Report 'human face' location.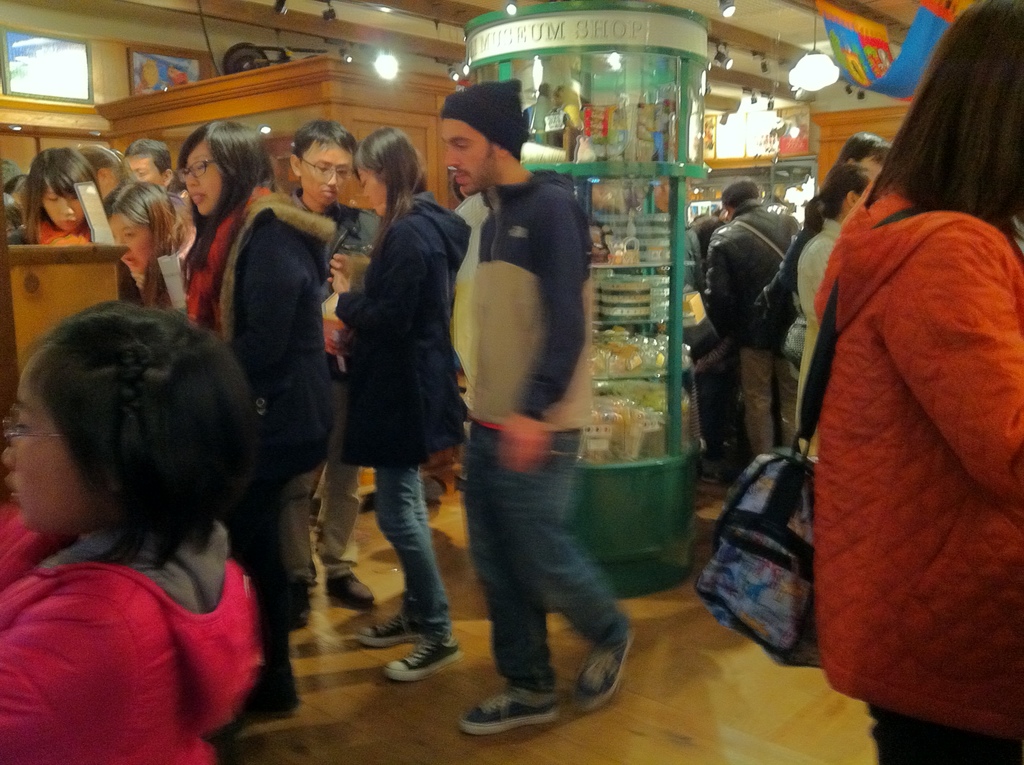
Report: box=[179, 140, 220, 229].
